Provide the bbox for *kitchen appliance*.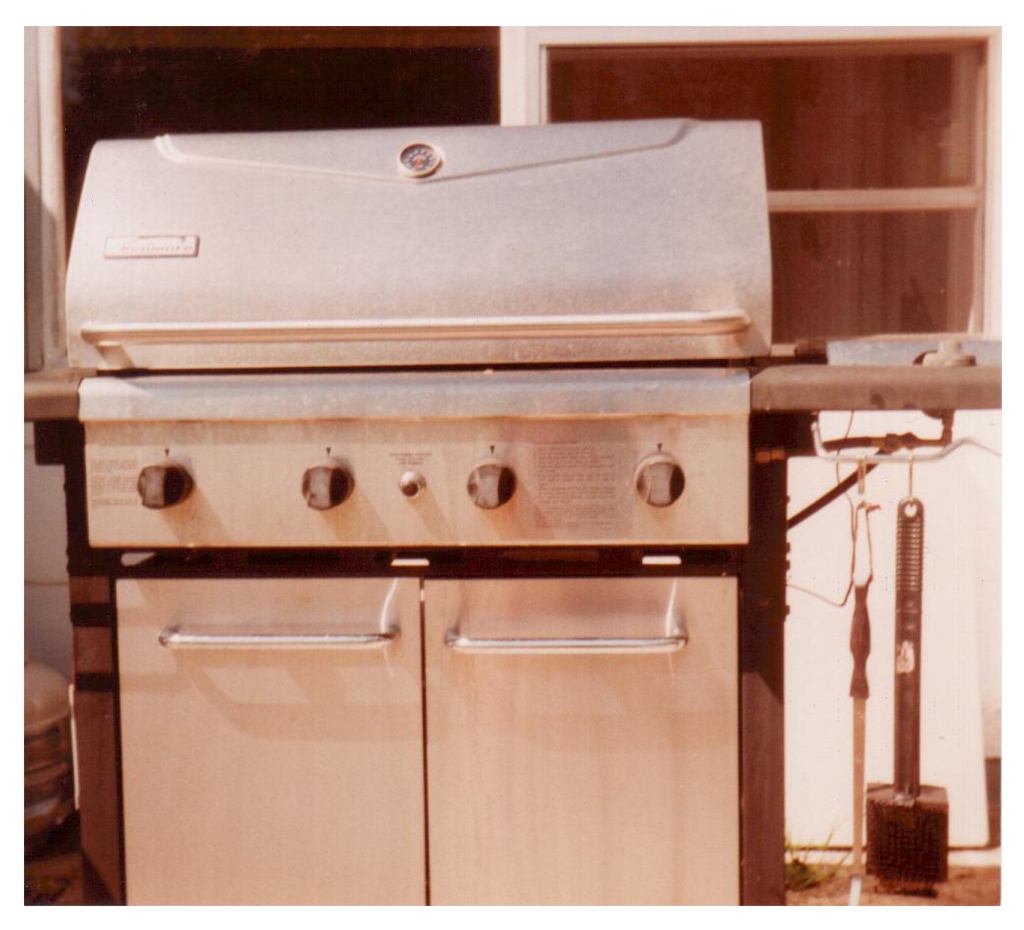
(104, 573, 735, 916).
